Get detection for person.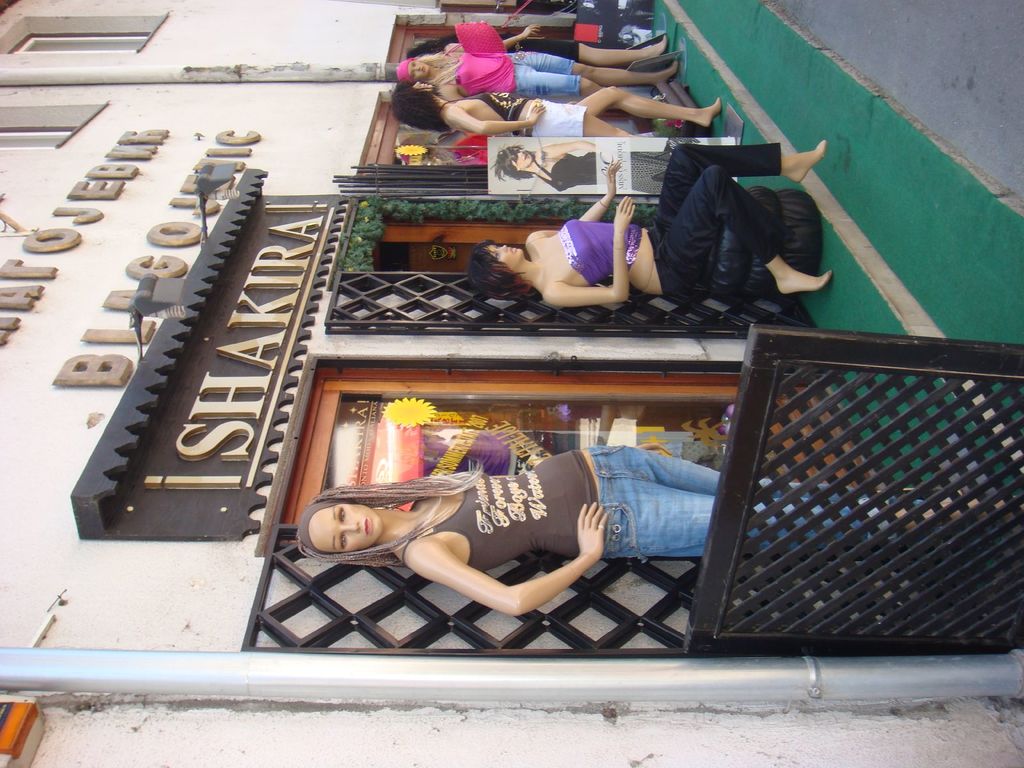
Detection: (297, 443, 1023, 621).
